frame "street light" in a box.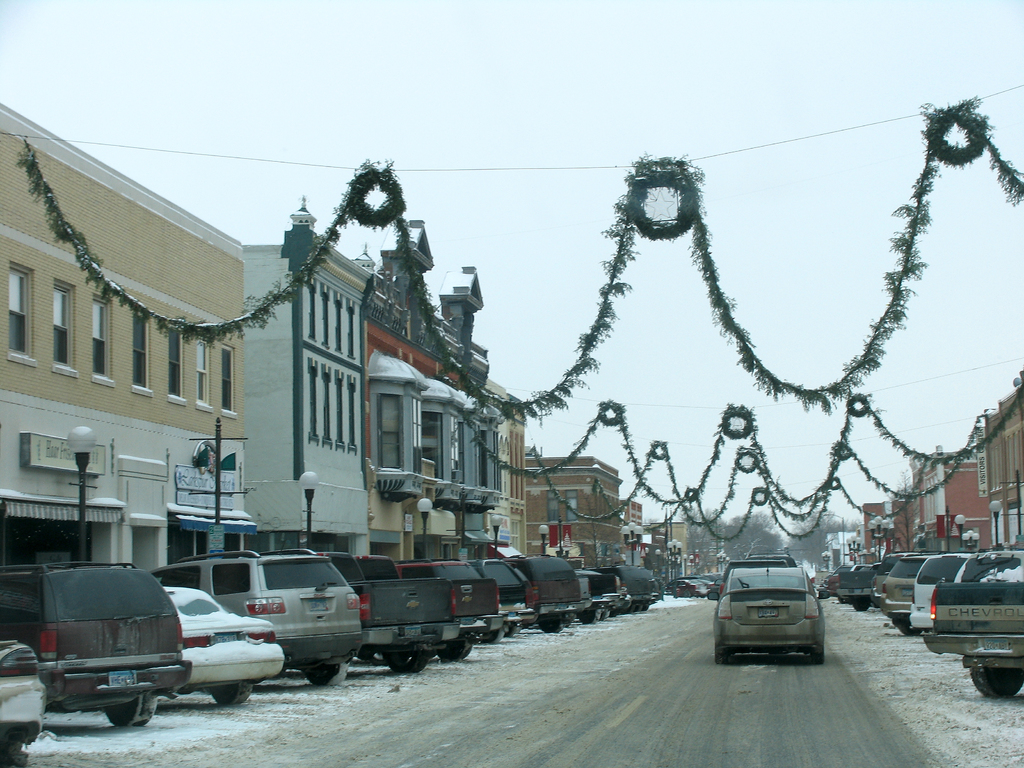
rect(299, 464, 316, 554).
